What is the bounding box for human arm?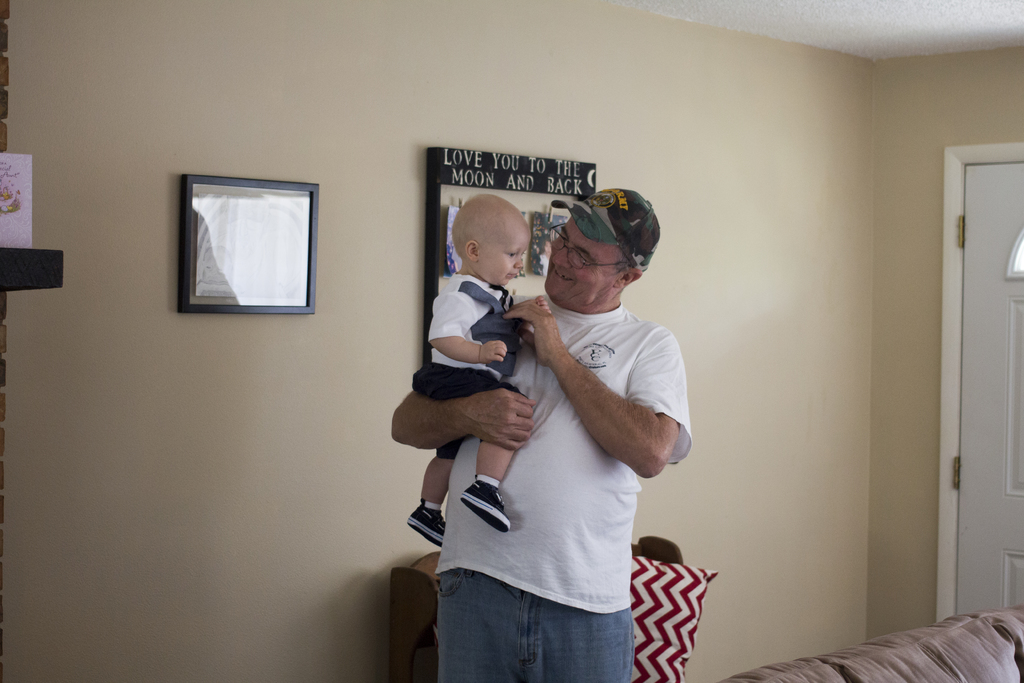
<bbox>387, 383, 535, 452</bbox>.
